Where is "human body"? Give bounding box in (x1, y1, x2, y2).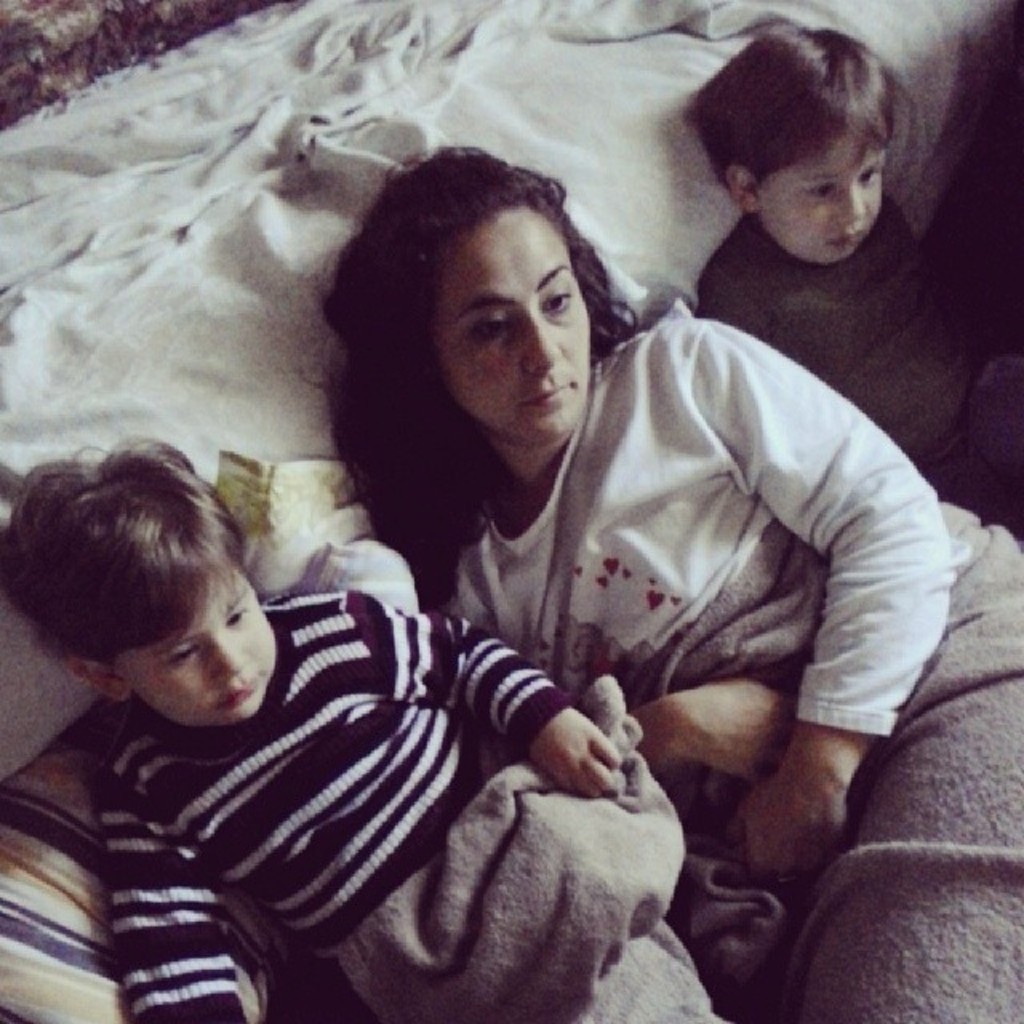
(702, 240, 1022, 547).
